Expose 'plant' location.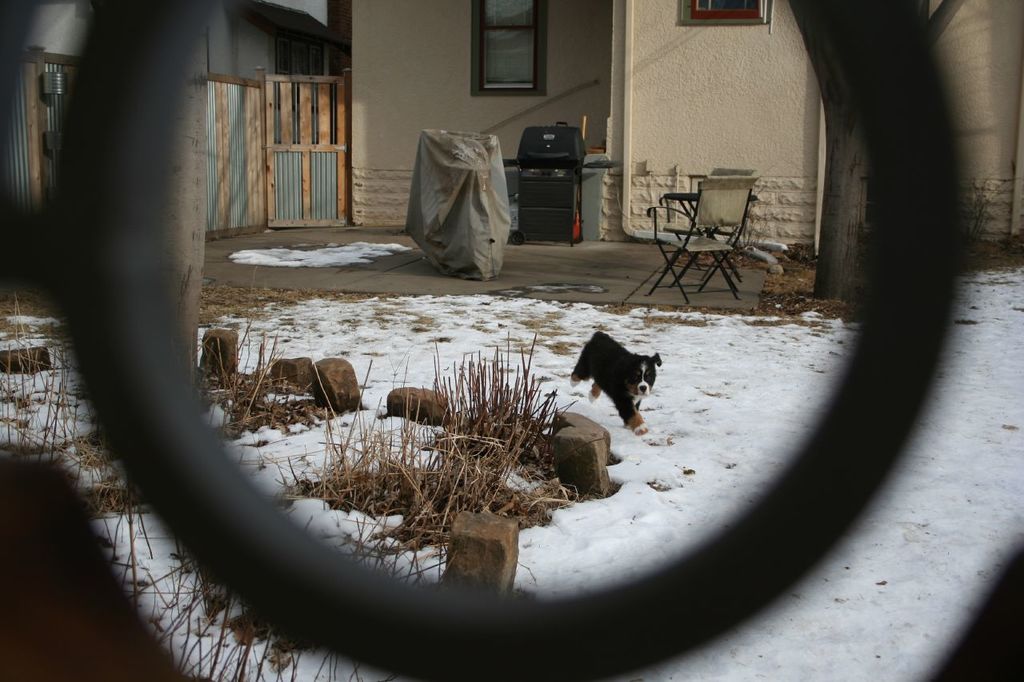
Exposed at x1=0 y1=282 x2=402 y2=677.
